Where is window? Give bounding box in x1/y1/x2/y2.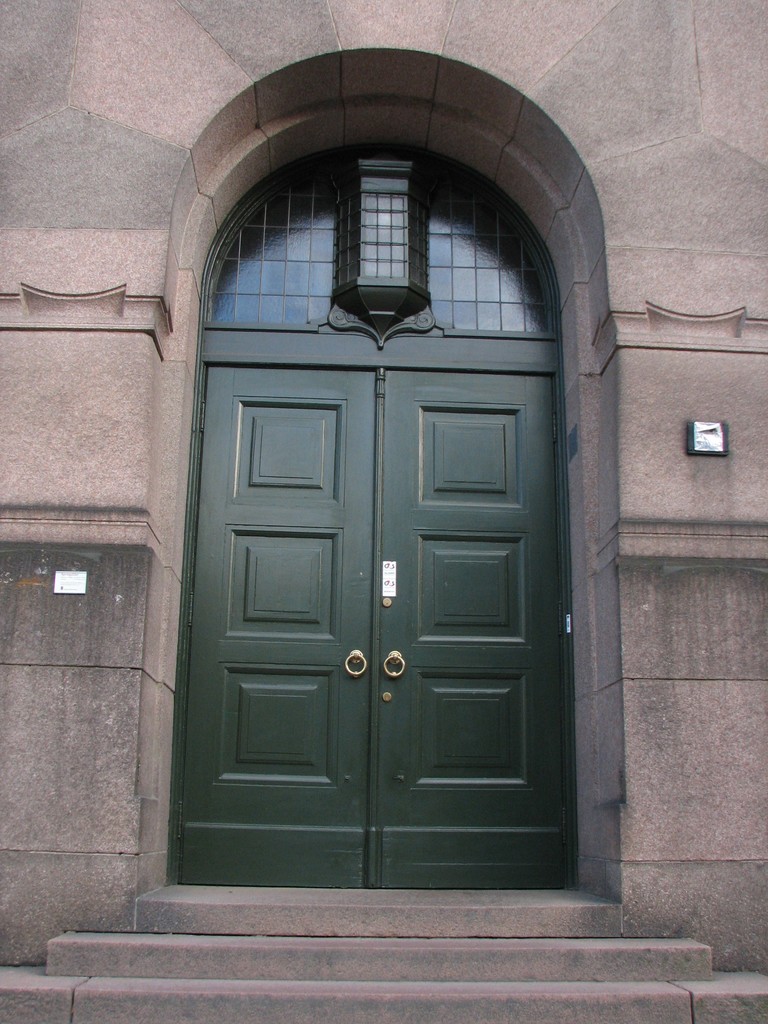
189/140/553/342.
